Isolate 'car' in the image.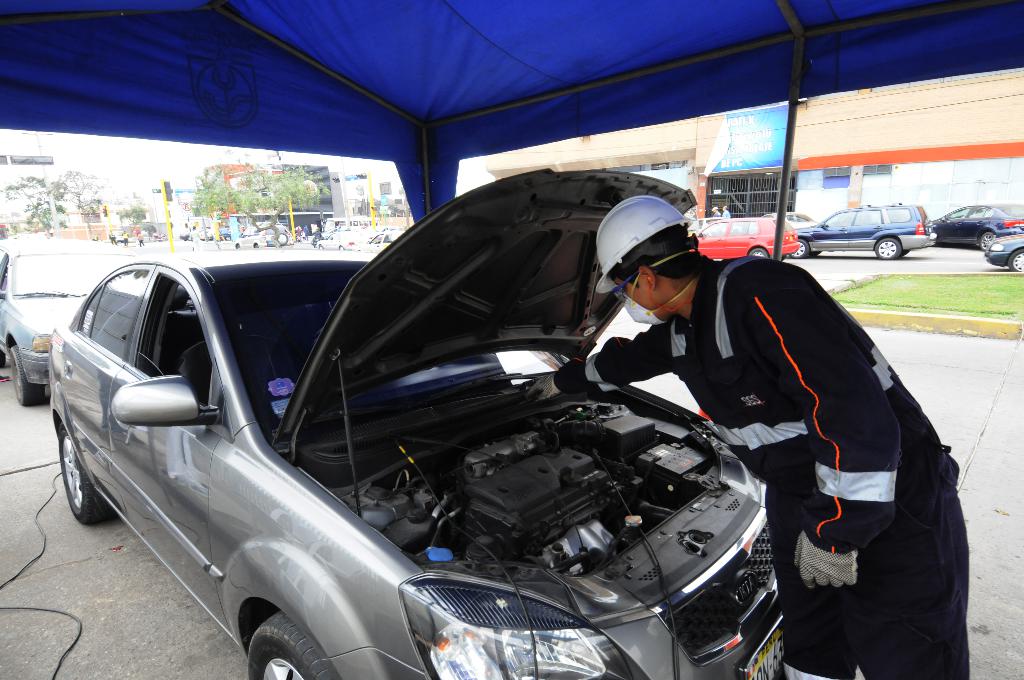
Isolated region: <bbox>929, 202, 1023, 247</bbox>.
